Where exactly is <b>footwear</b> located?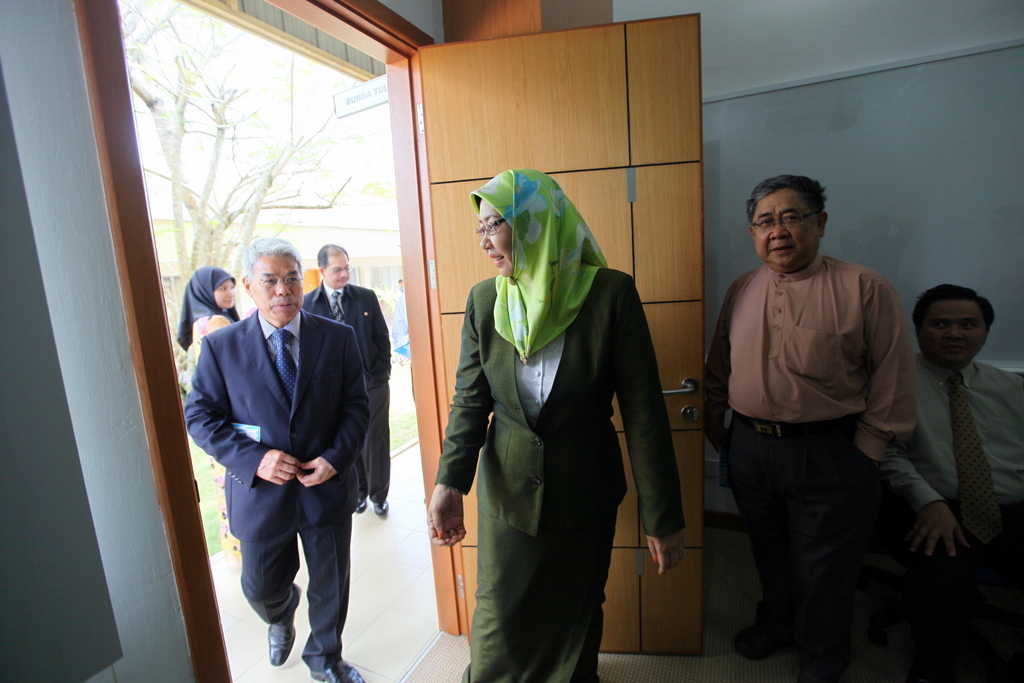
Its bounding box is 307:659:359:682.
